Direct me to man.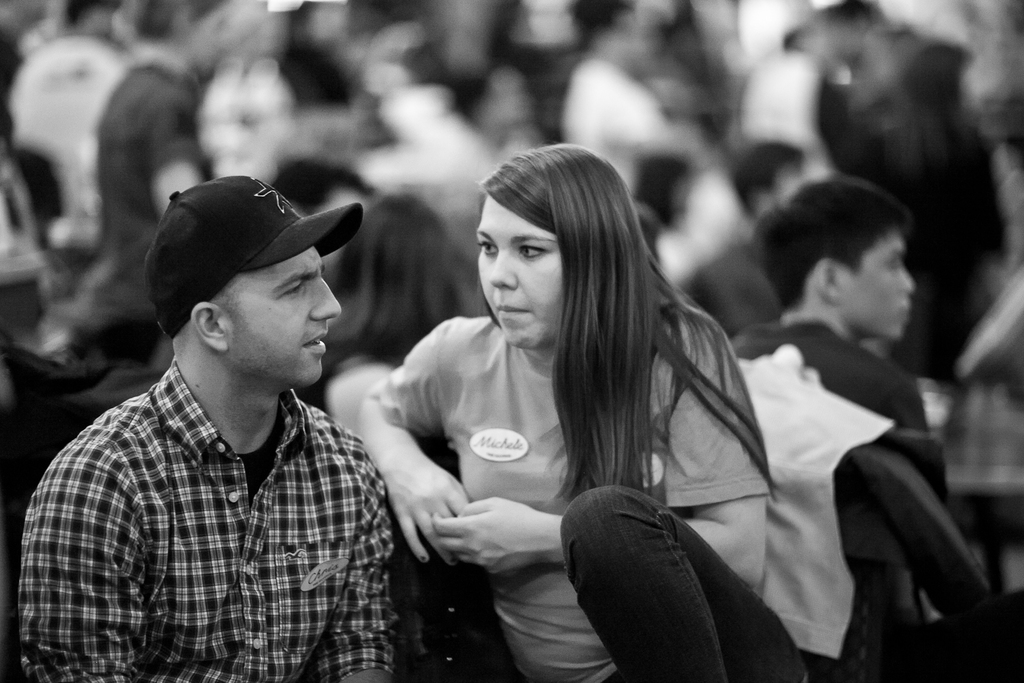
Direction: crop(33, 150, 422, 677).
